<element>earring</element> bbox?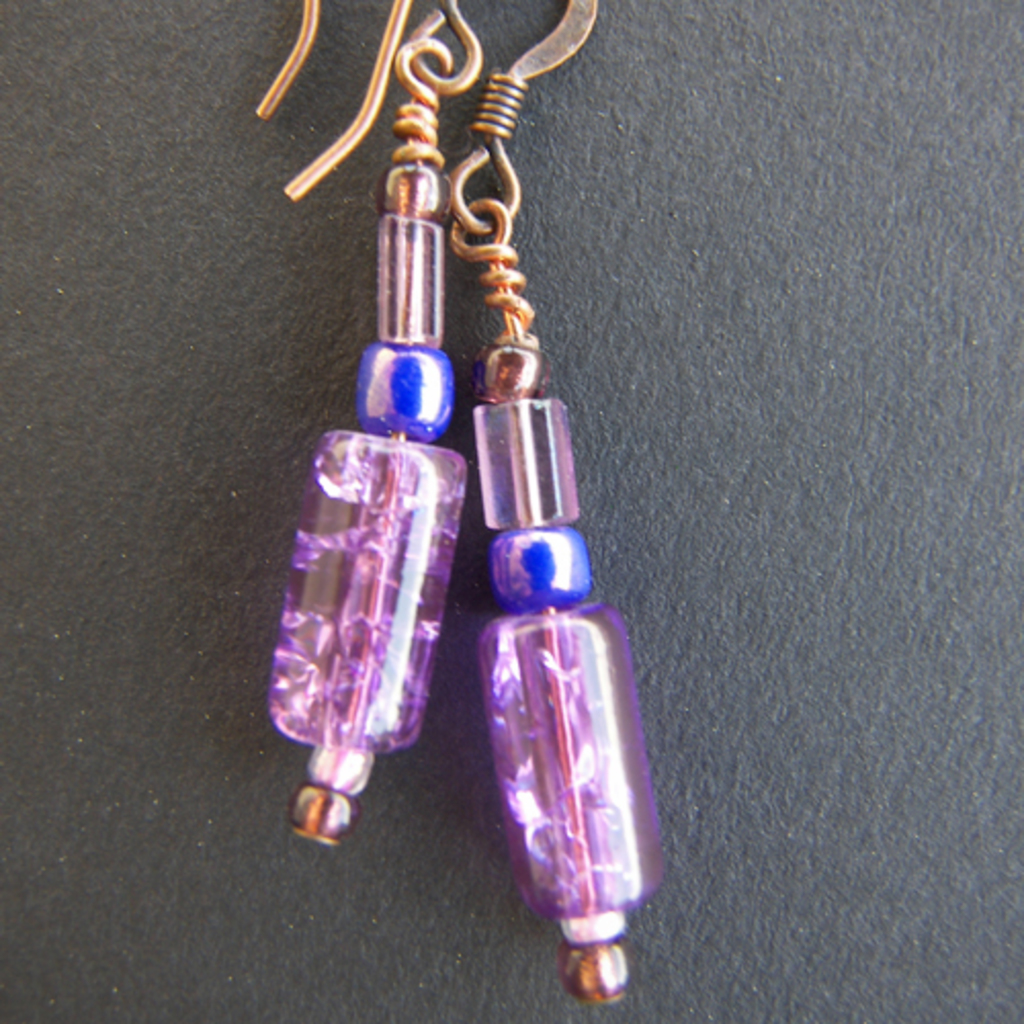
{"left": 279, "top": 0, "right": 674, "bottom": 1010}
